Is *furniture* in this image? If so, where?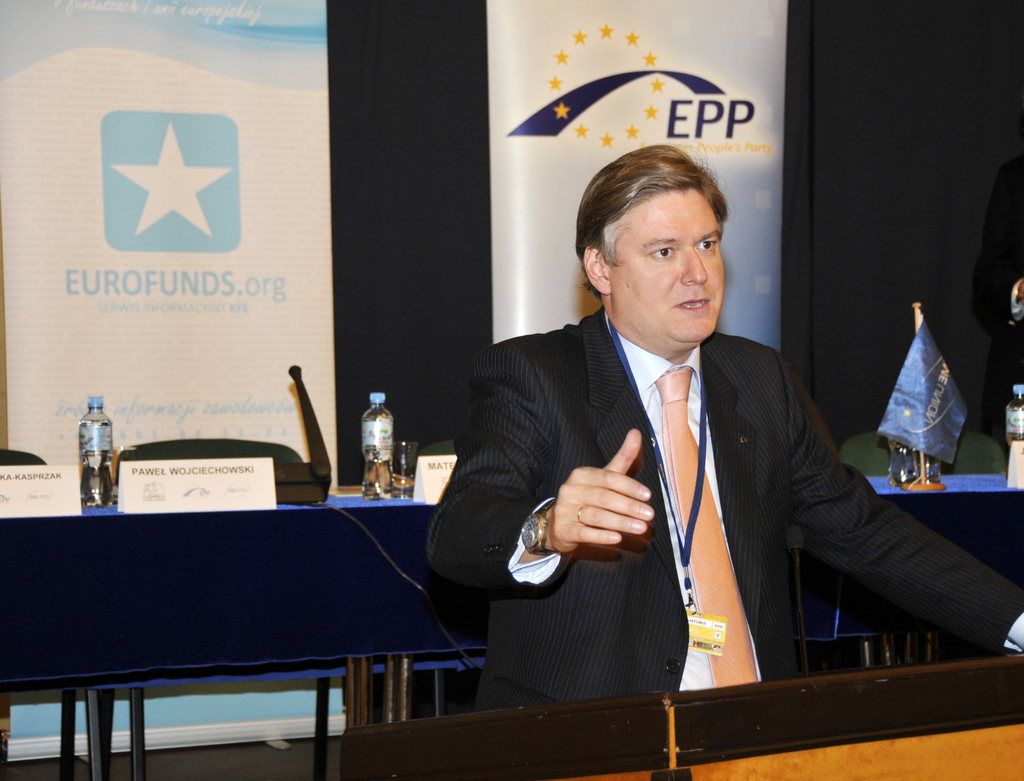
Yes, at <box>839,429,1007,668</box>.
